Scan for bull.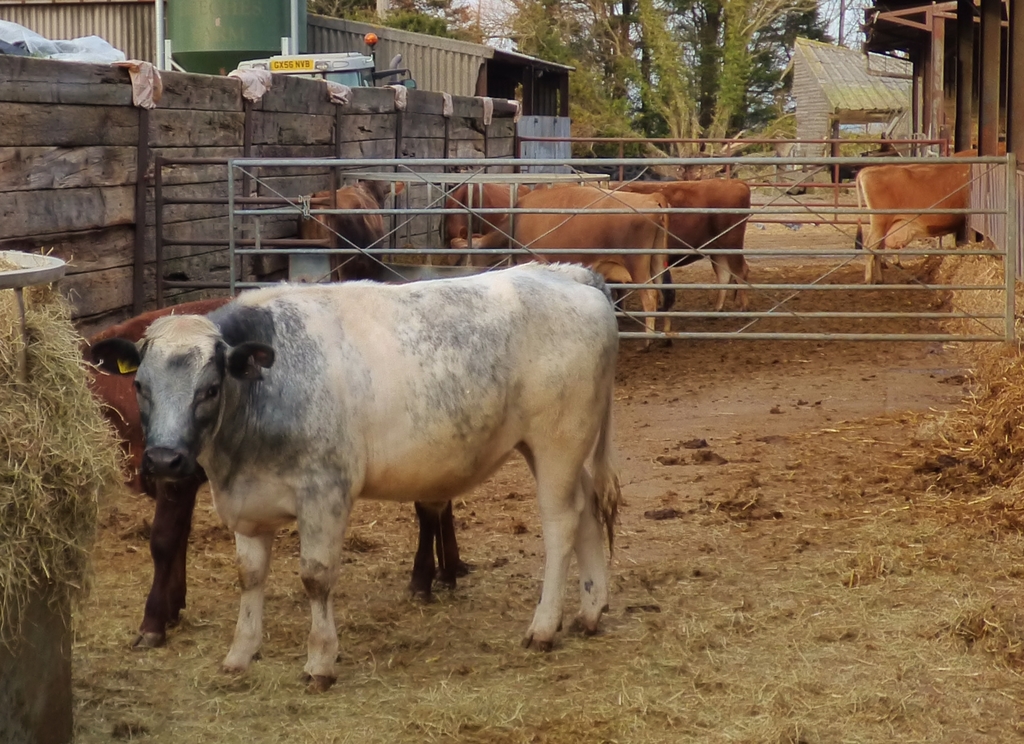
Scan result: x1=856 y1=136 x2=1012 y2=287.
